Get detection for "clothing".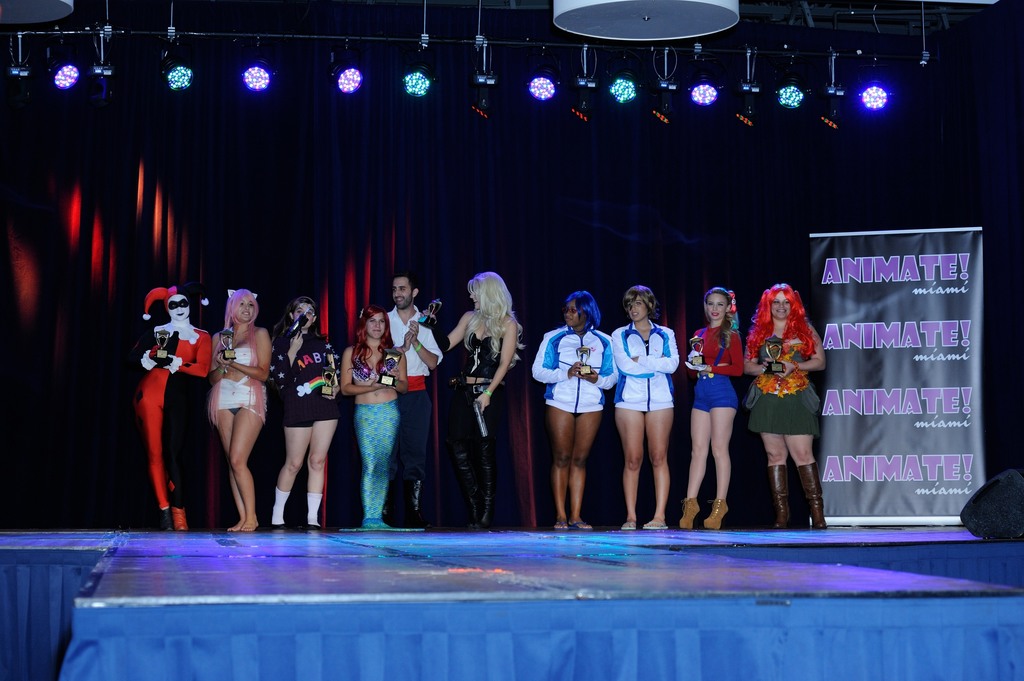
Detection: 682 321 748 417.
